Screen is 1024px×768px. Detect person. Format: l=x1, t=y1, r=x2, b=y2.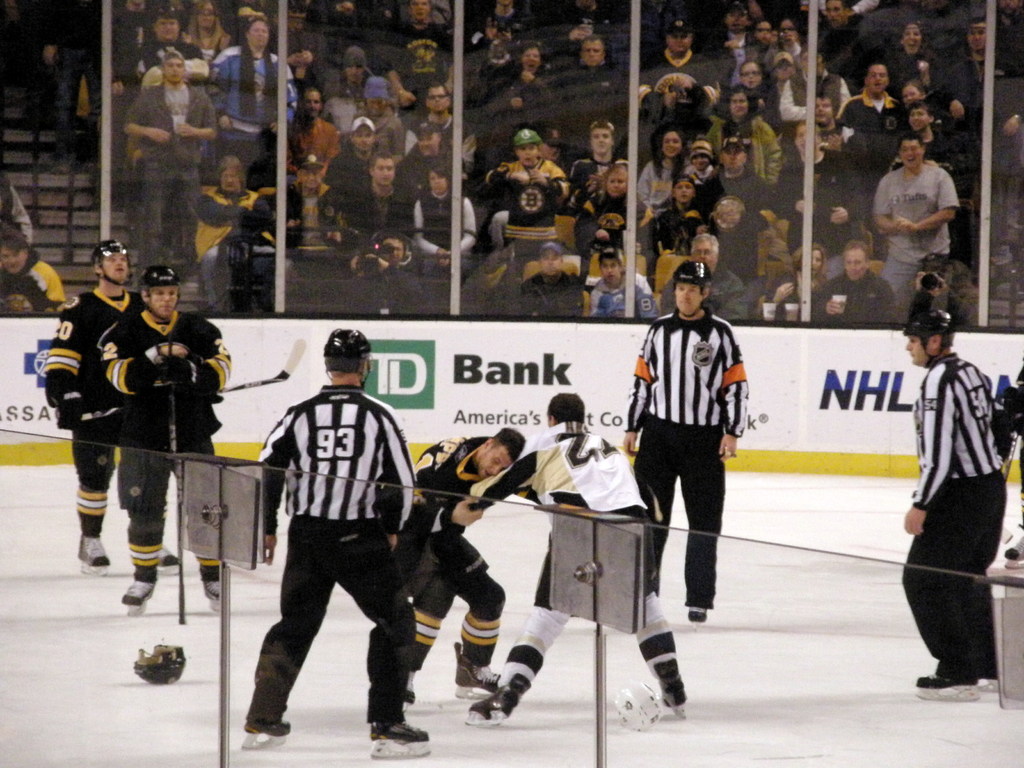
l=120, t=48, r=215, b=249.
